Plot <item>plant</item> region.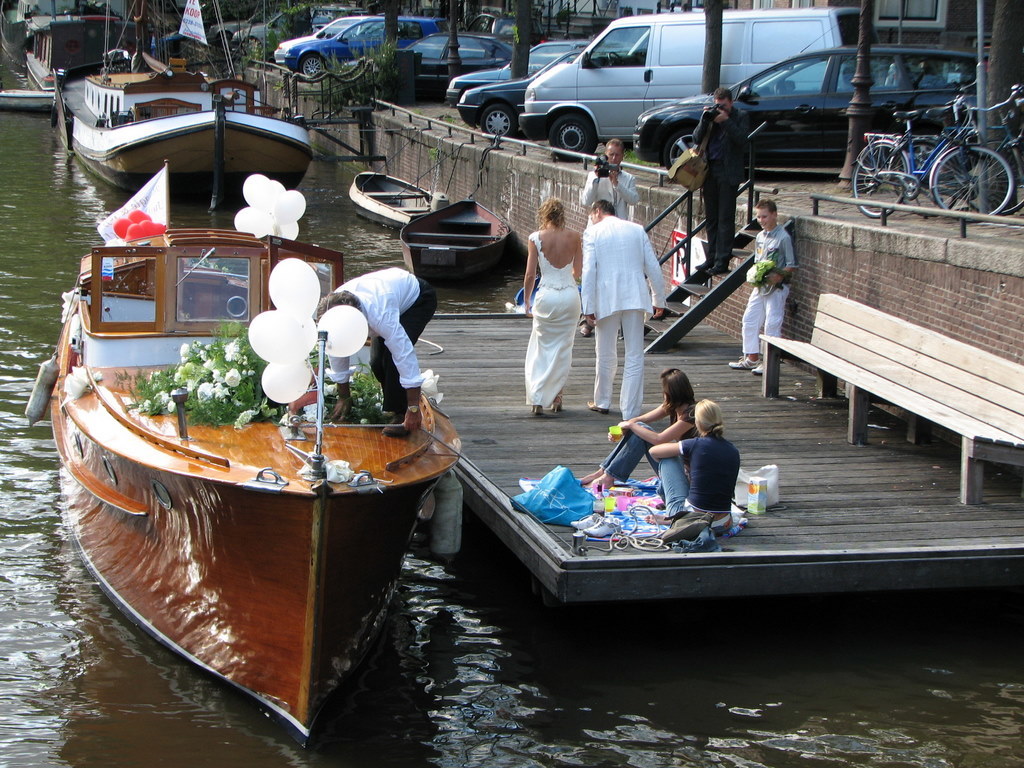
Plotted at <region>146, 328, 236, 421</region>.
